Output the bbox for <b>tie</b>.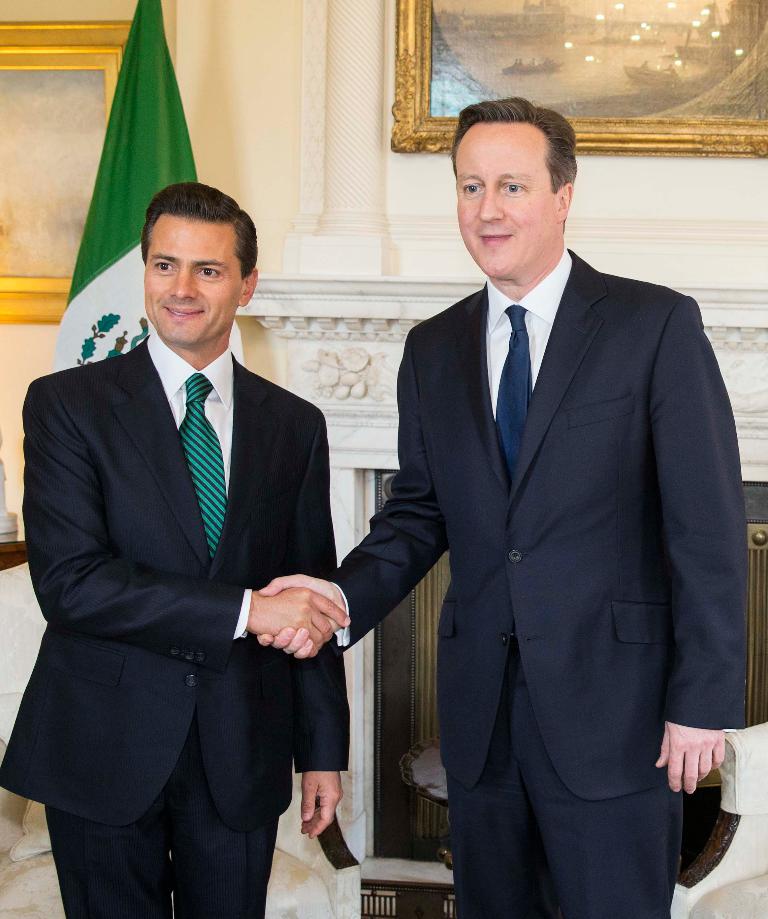
bbox=[496, 304, 532, 484].
